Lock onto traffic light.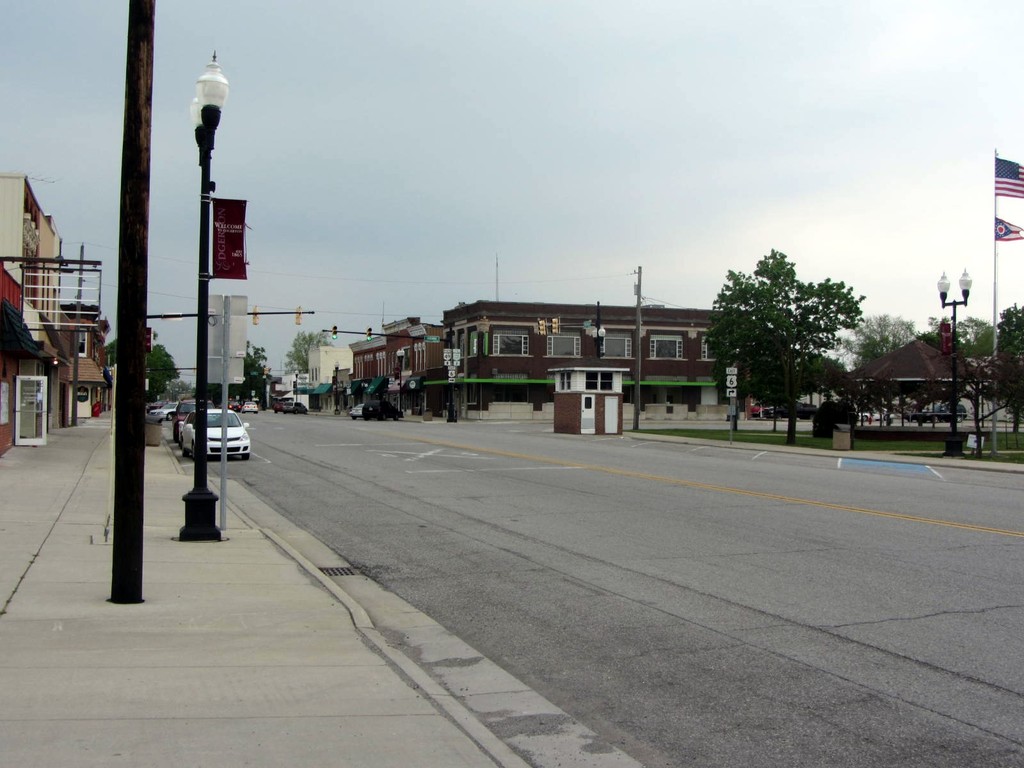
Locked: <bbox>332, 326, 337, 339</bbox>.
